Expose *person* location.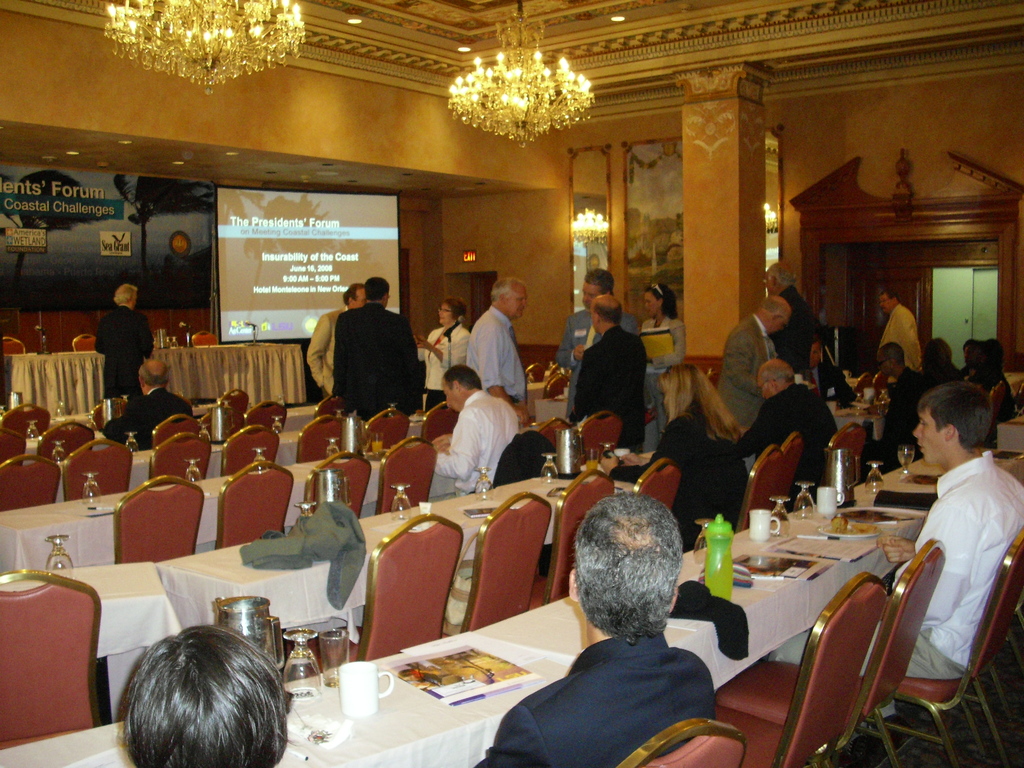
Exposed at {"left": 628, "top": 276, "right": 690, "bottom": 400}.
